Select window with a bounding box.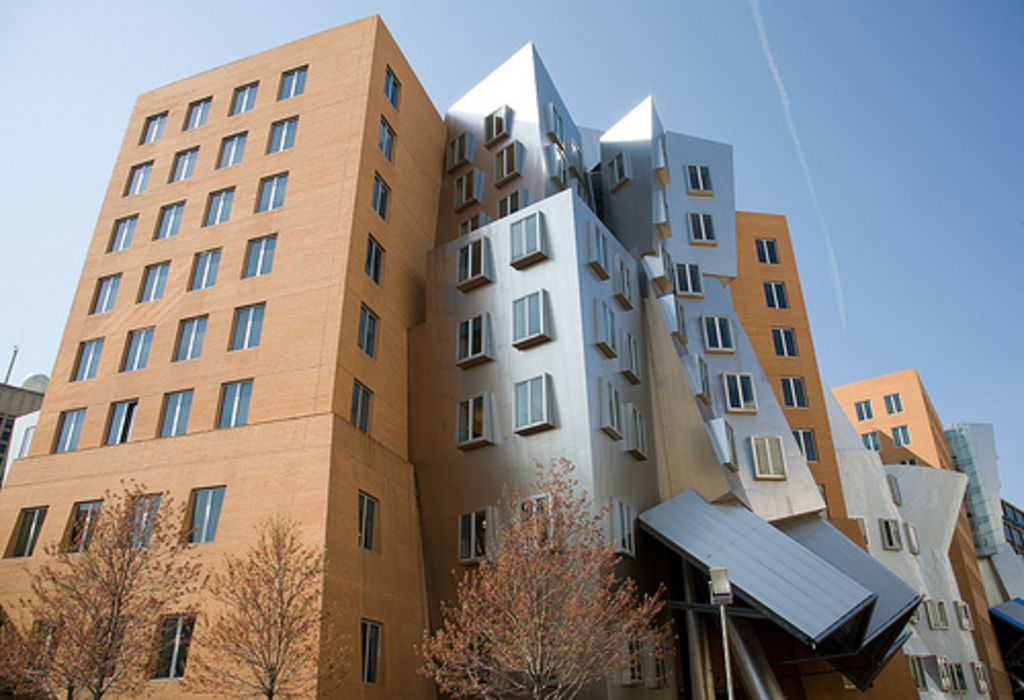
x1=971 y1=655 x2=993 y2=692.
